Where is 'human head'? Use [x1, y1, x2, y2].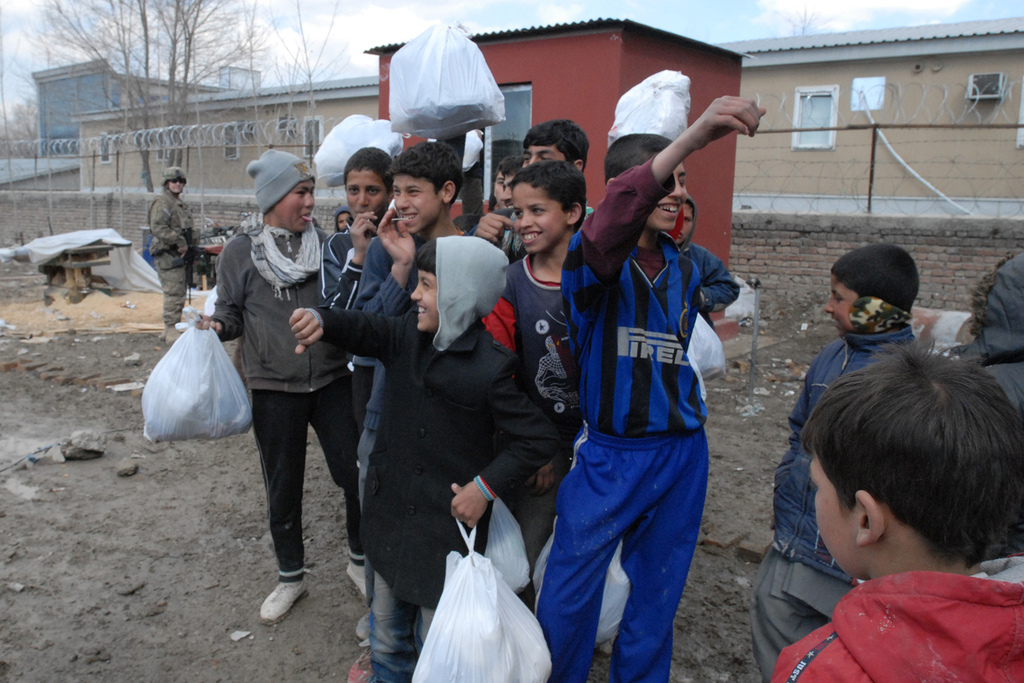
[410, 236, 515, 335].
